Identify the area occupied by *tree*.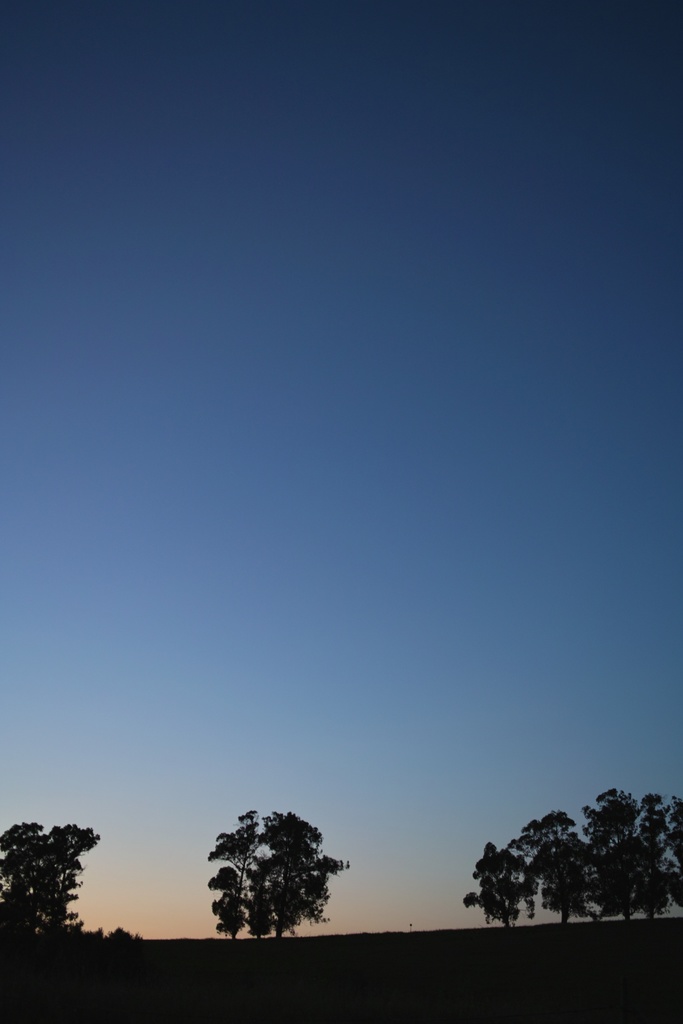
Area: [left=461, top=834, right=541, bottom=935].
